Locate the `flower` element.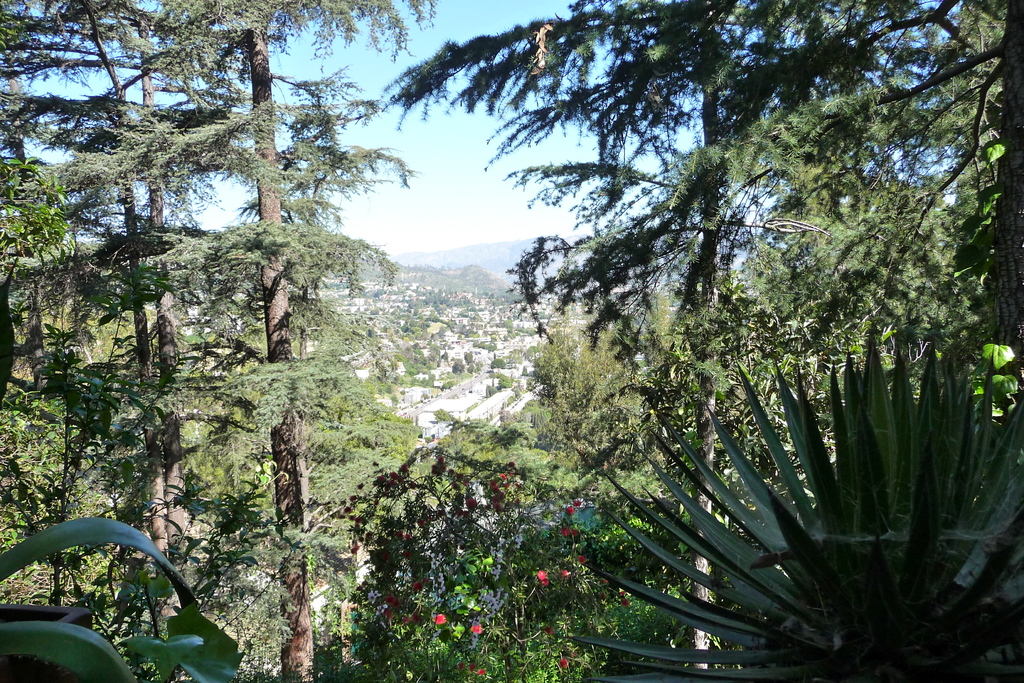
Element bbox: (434, 612, 450, 628).
